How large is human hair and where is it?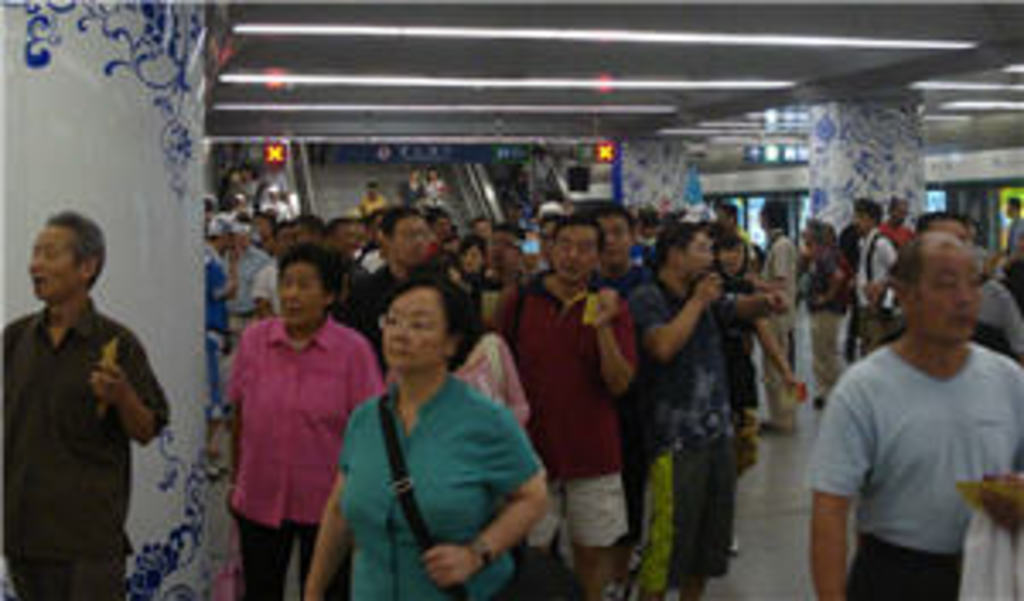
Bounding box: (x1=655, y1=215, x2=703, y2=266).
